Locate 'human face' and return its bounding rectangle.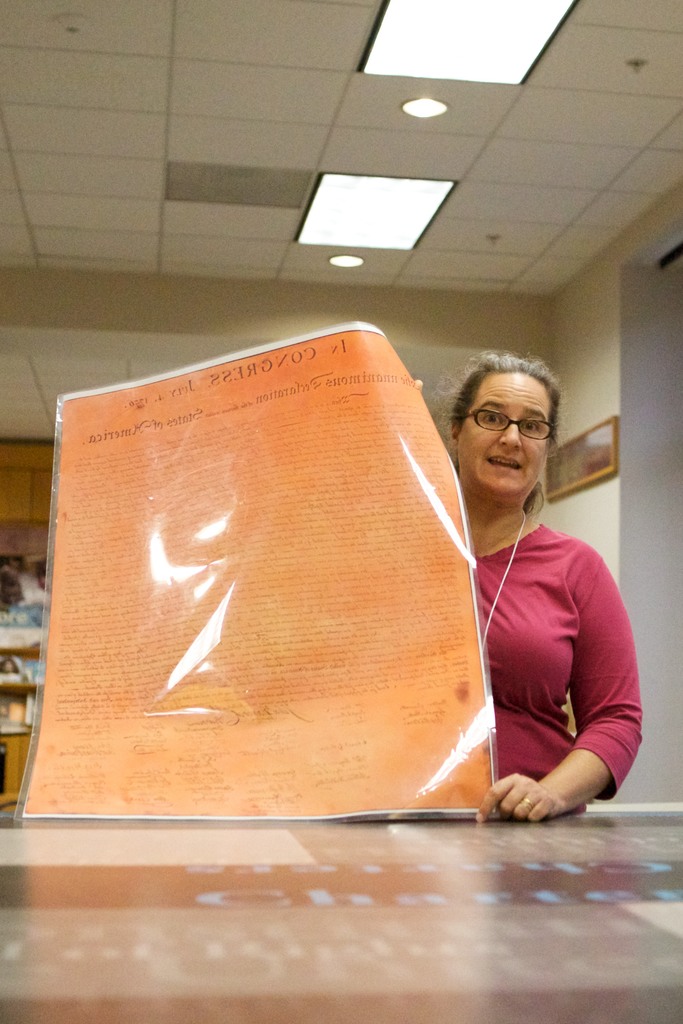
453 373 549 497.
